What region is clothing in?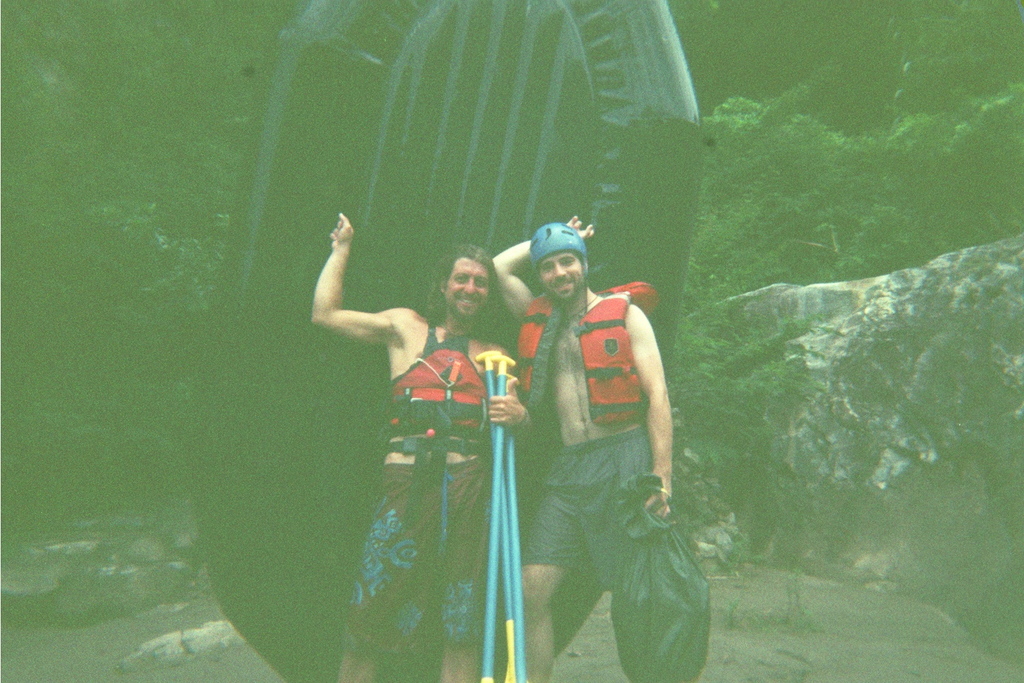
<region>523, 427, 649, 586</region>.
